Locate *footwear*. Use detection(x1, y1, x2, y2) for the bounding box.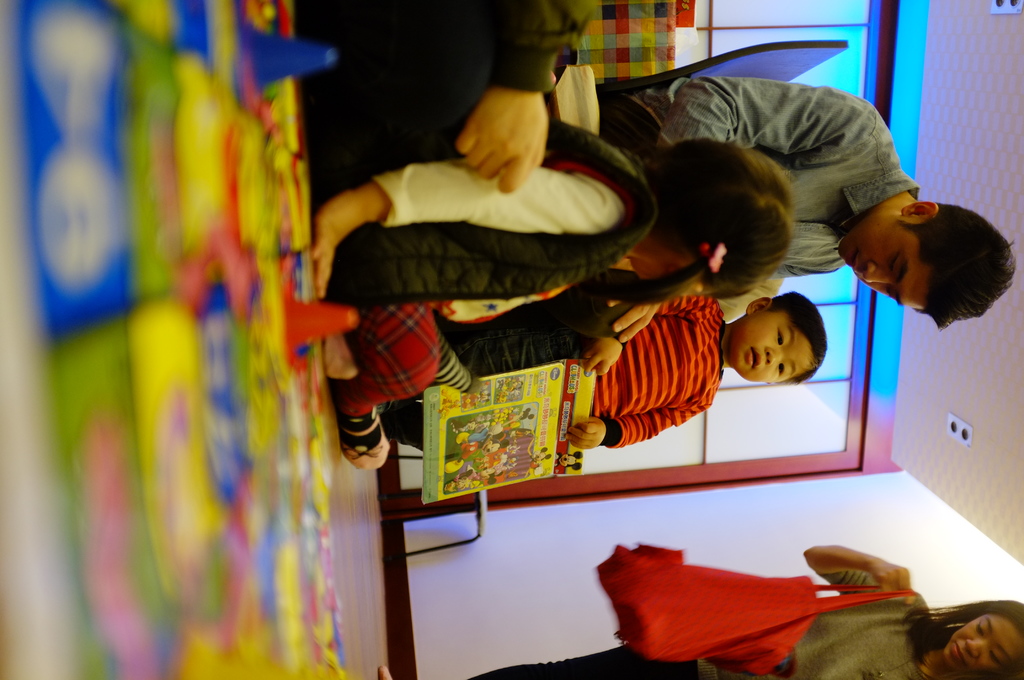
detection(333, 409, 386, 471).
